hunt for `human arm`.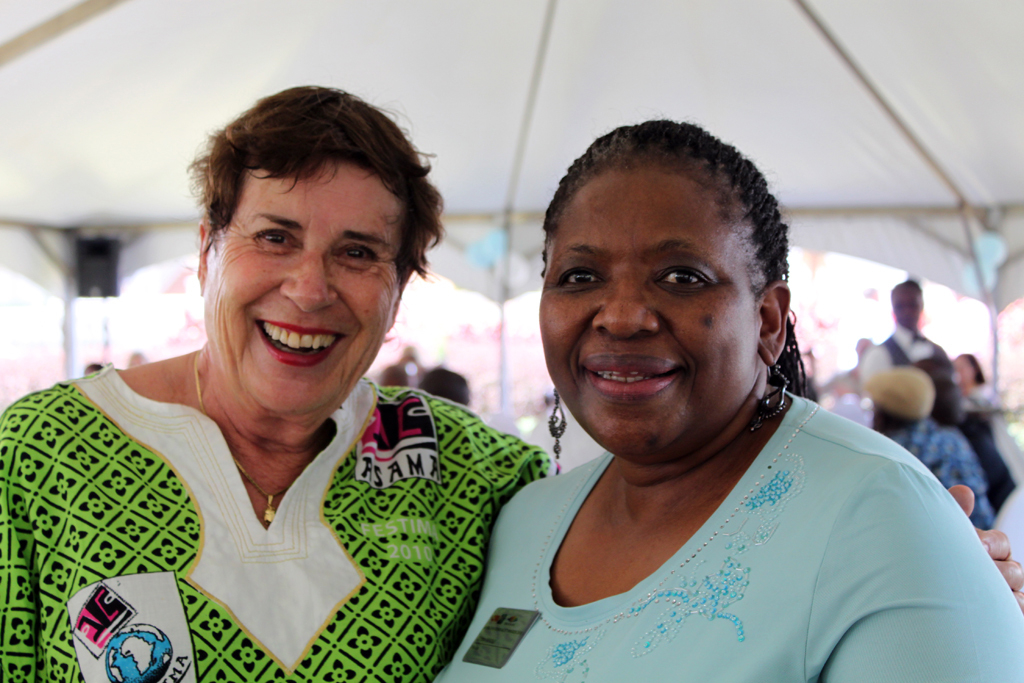
Hunted down at pyautogui.locateOnScreen(807, 463, 1022, 681).
